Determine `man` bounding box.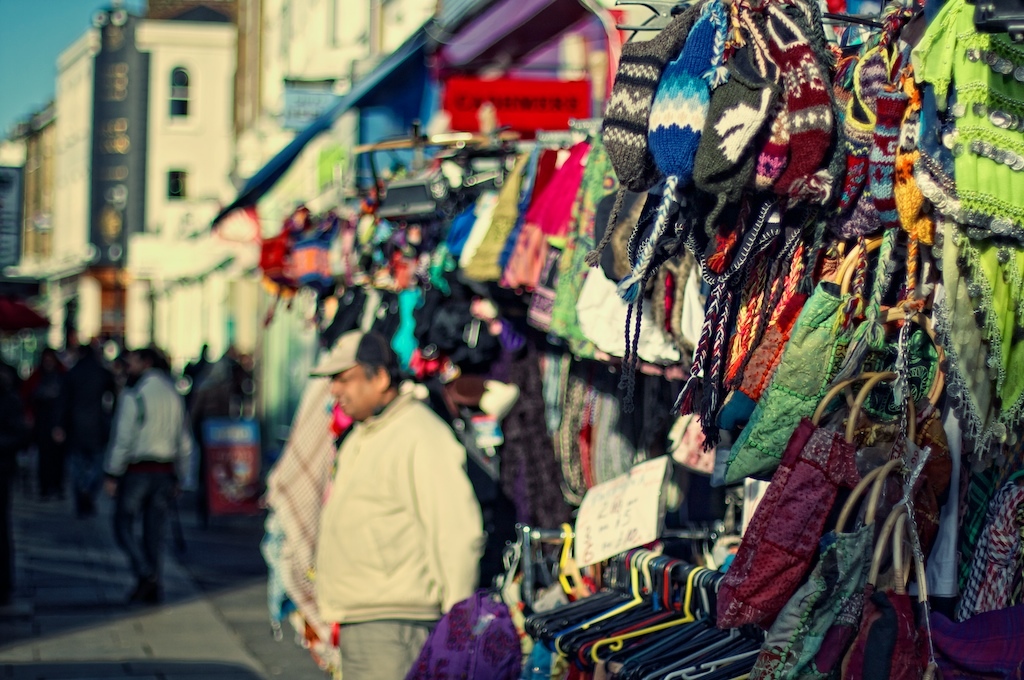
Determined: rect(268, 327, 502, 665).
